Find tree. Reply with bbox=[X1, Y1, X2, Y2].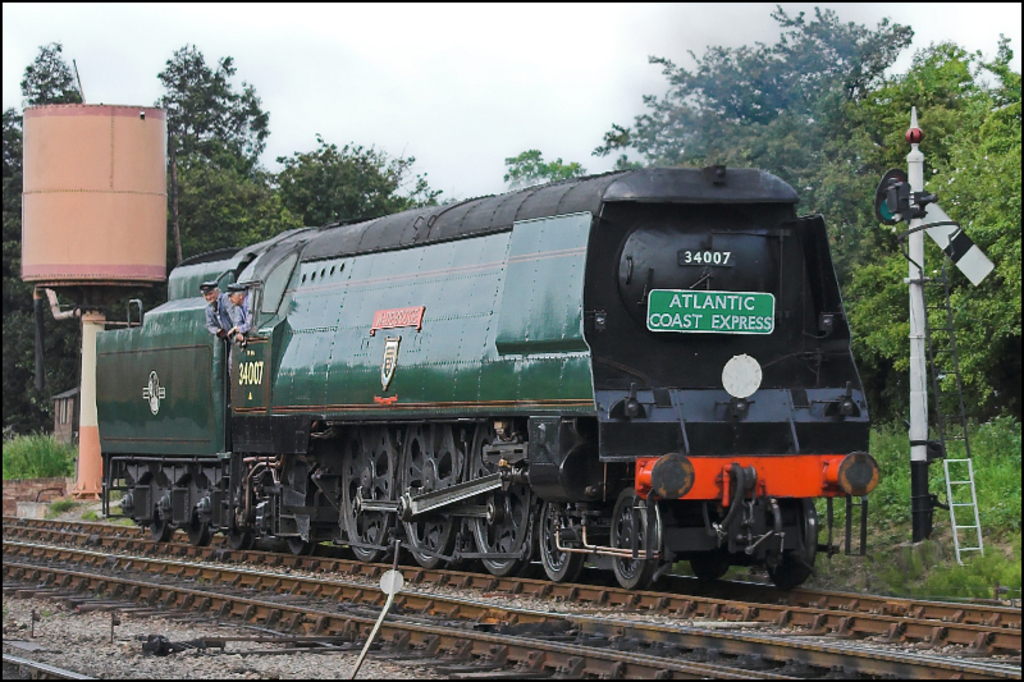
bbox=[599, 0, 1023, 400].
